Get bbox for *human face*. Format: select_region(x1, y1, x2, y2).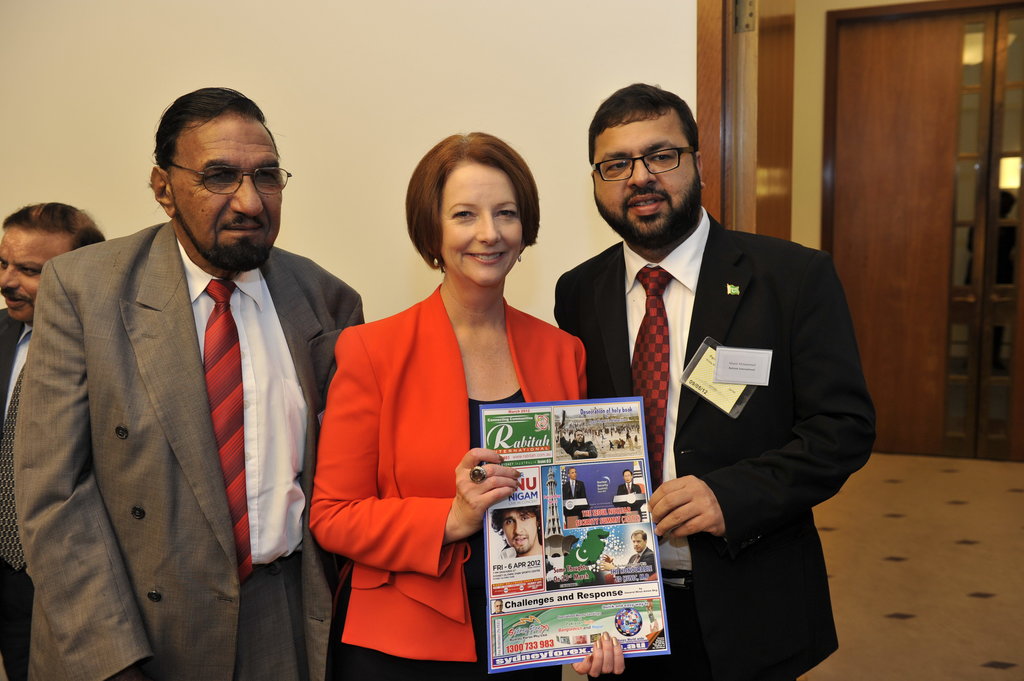
select_region(623, 471, 631, 481).
